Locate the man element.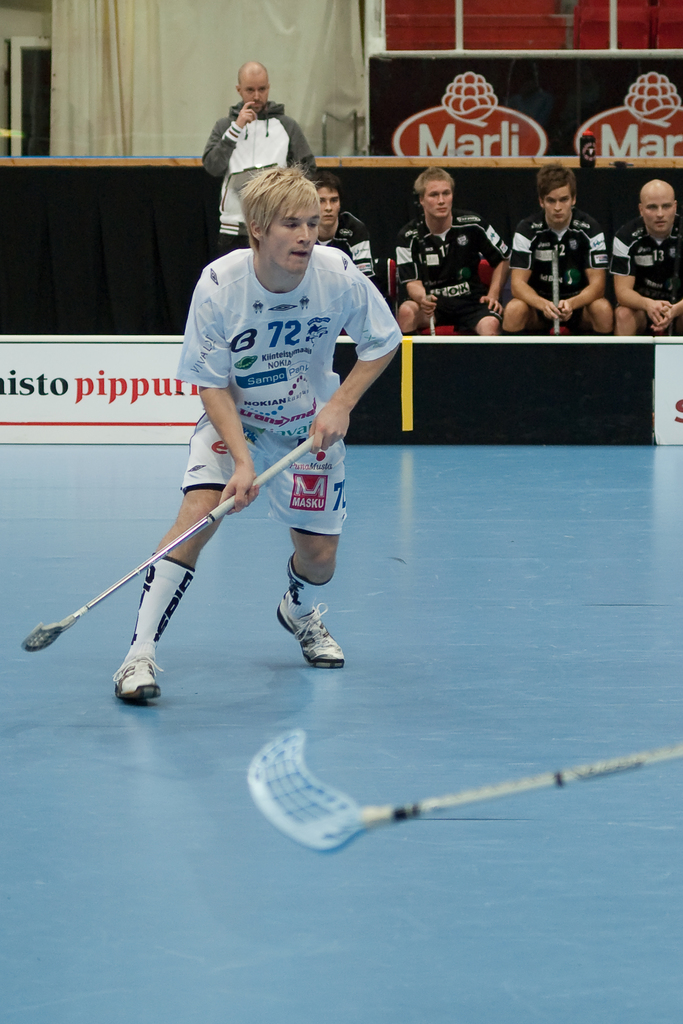
Element bbox: <box>313,173,377,292</box>.
